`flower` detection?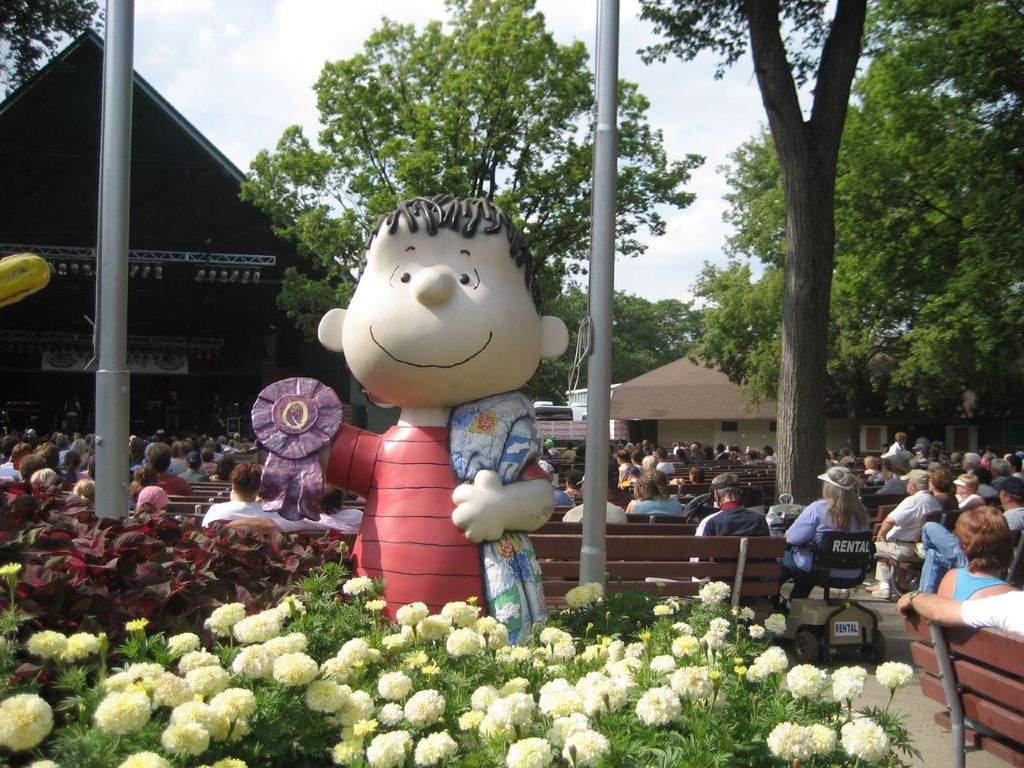
479,713,509,741
